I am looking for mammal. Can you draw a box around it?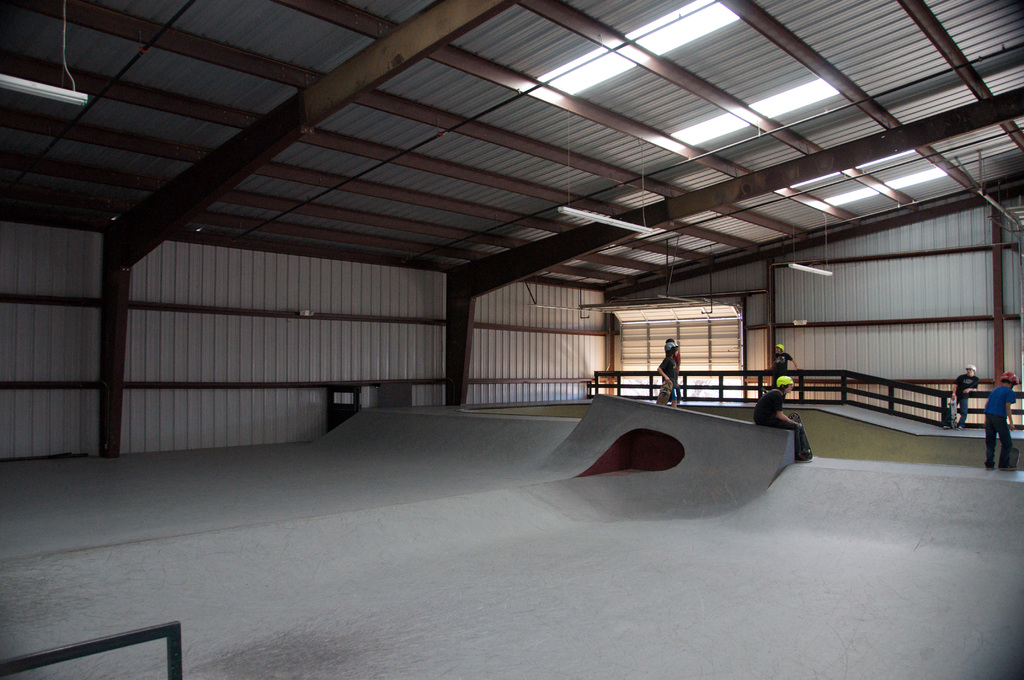
Sure, the bounding box is box(762, 344, 802, 396).
